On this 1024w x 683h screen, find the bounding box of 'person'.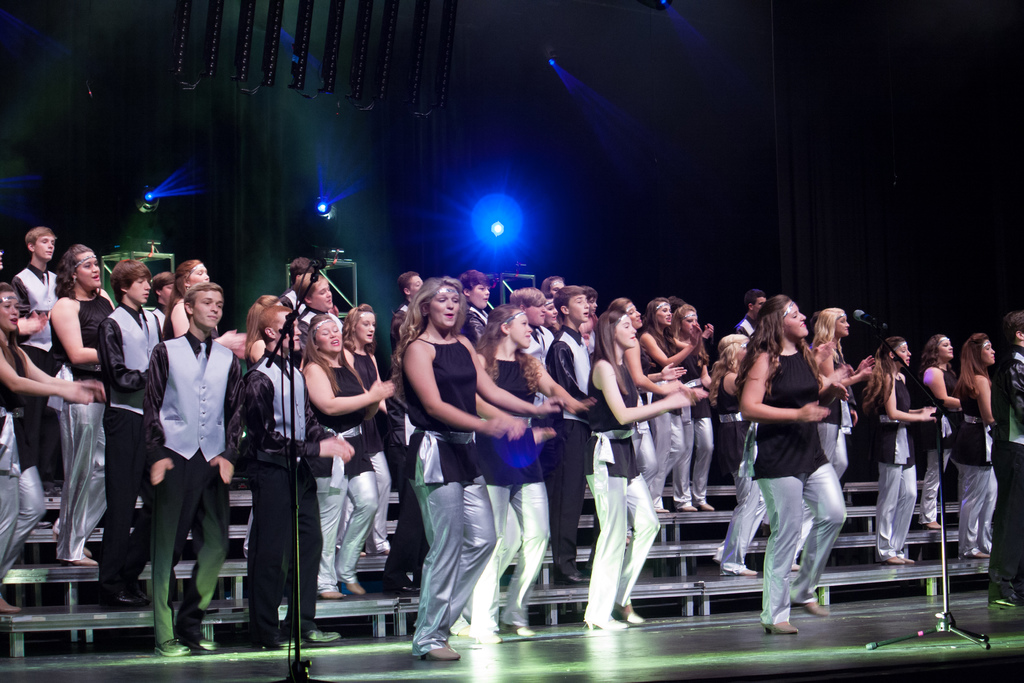
Bounding box: l=810, t=311, r=865, b=484.
